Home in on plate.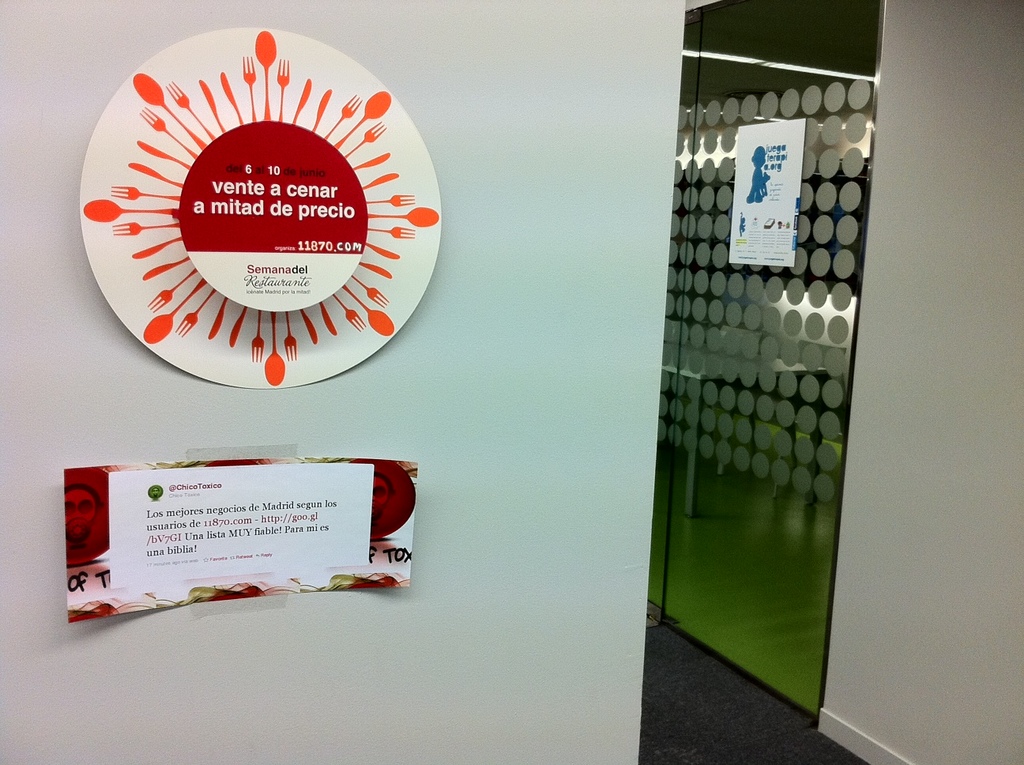
Homed in at bbox=(72, 21, 420, 394).
